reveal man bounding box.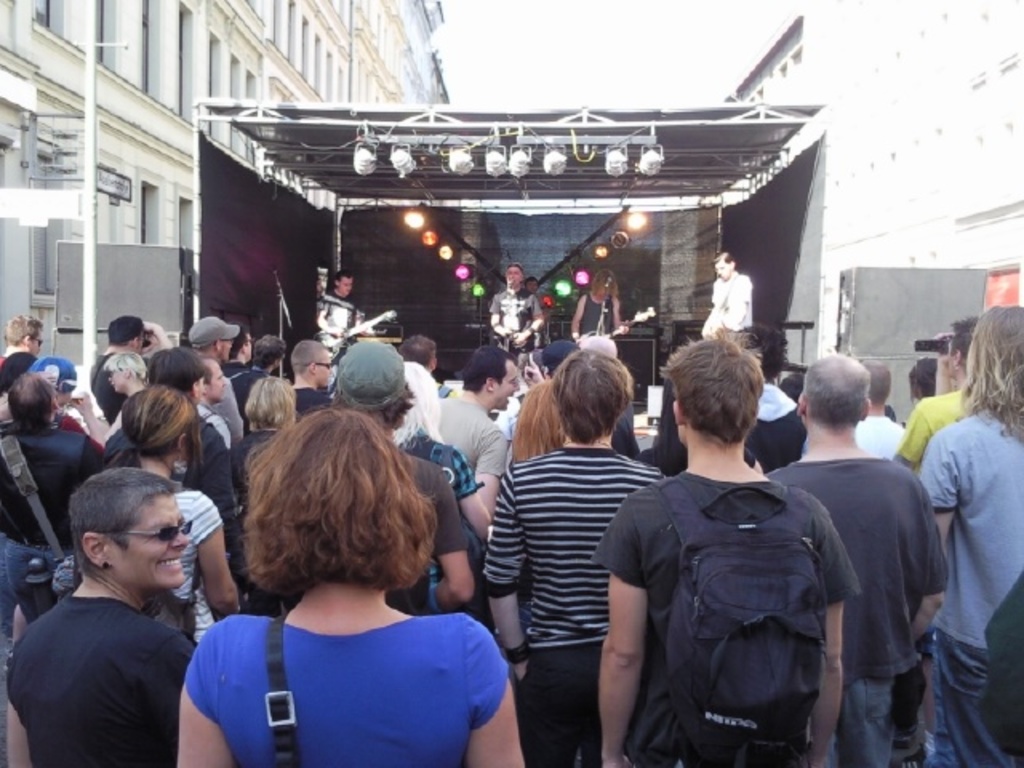
Revealed: crop(16, 397, 213, 757).
